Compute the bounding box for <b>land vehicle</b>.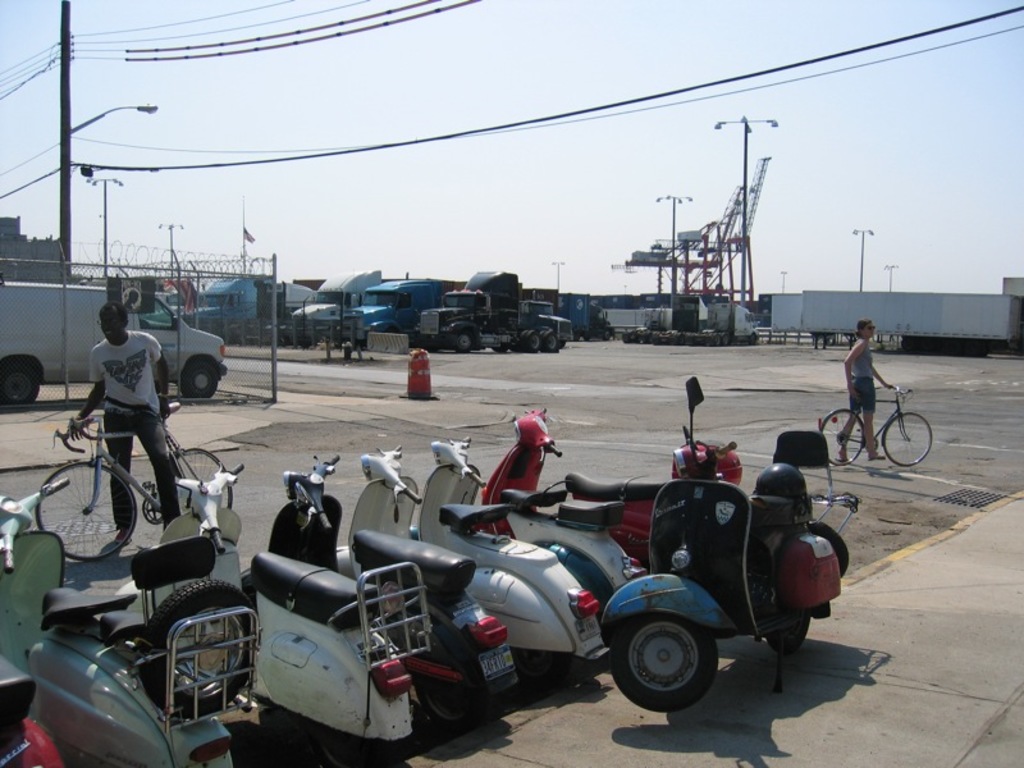
left=337, top=442, right=603, bottom=685.
